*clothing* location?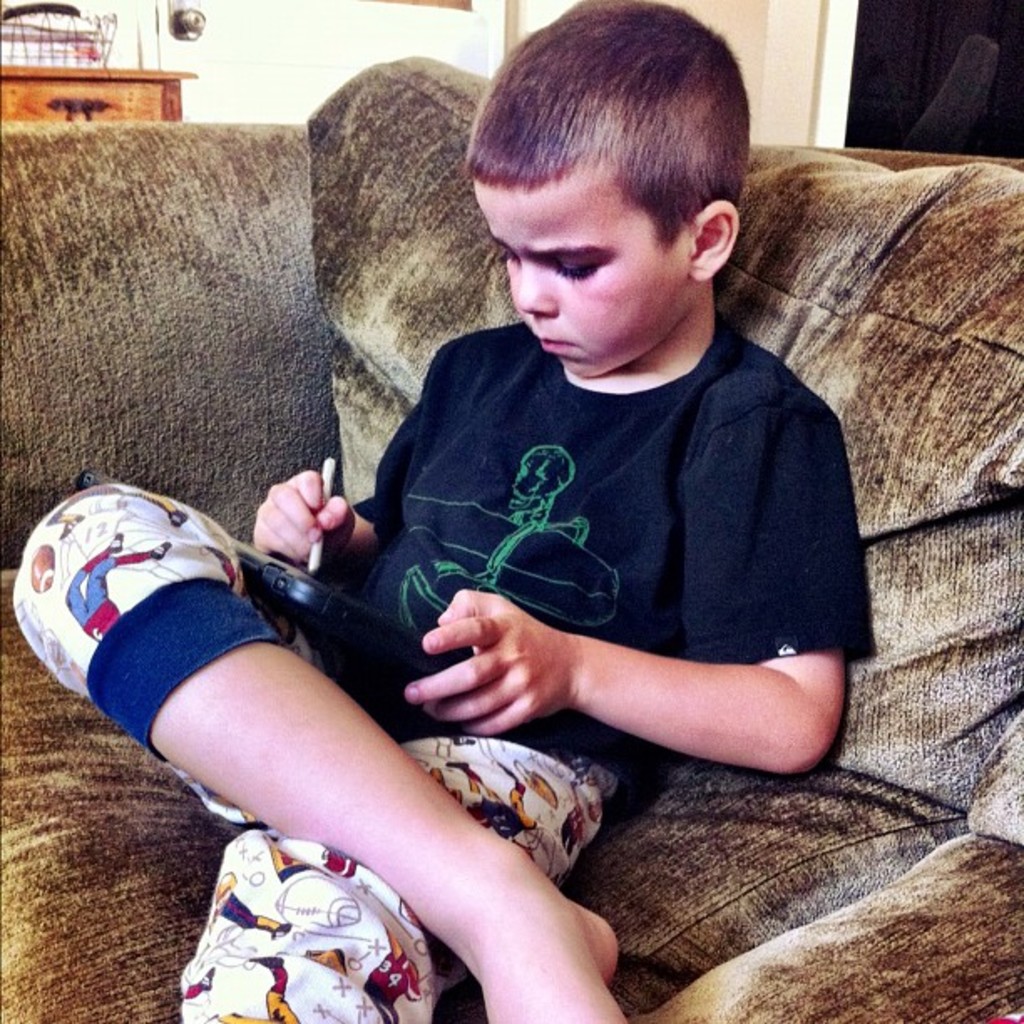
locate(166, 261, 835, 883)
